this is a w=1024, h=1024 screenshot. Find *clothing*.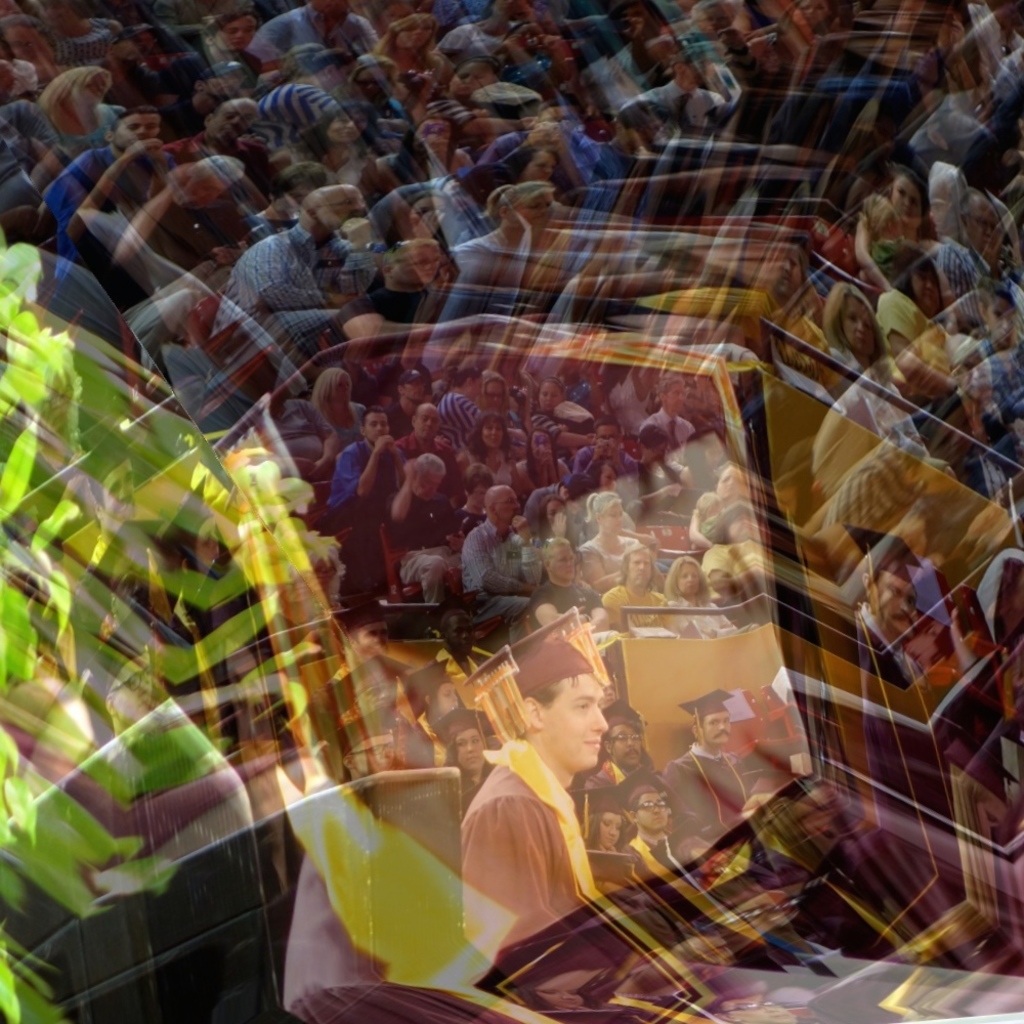
Bounding box: detection(446, 742, 597, 944).
